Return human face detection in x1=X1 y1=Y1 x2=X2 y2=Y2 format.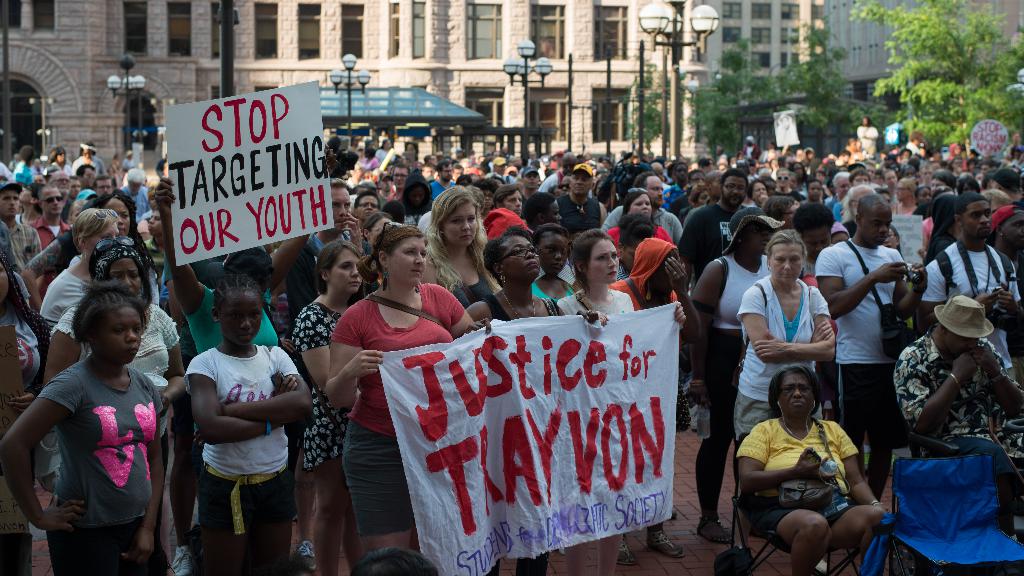
x1=148 y1=209 x2=162 y2=235.
